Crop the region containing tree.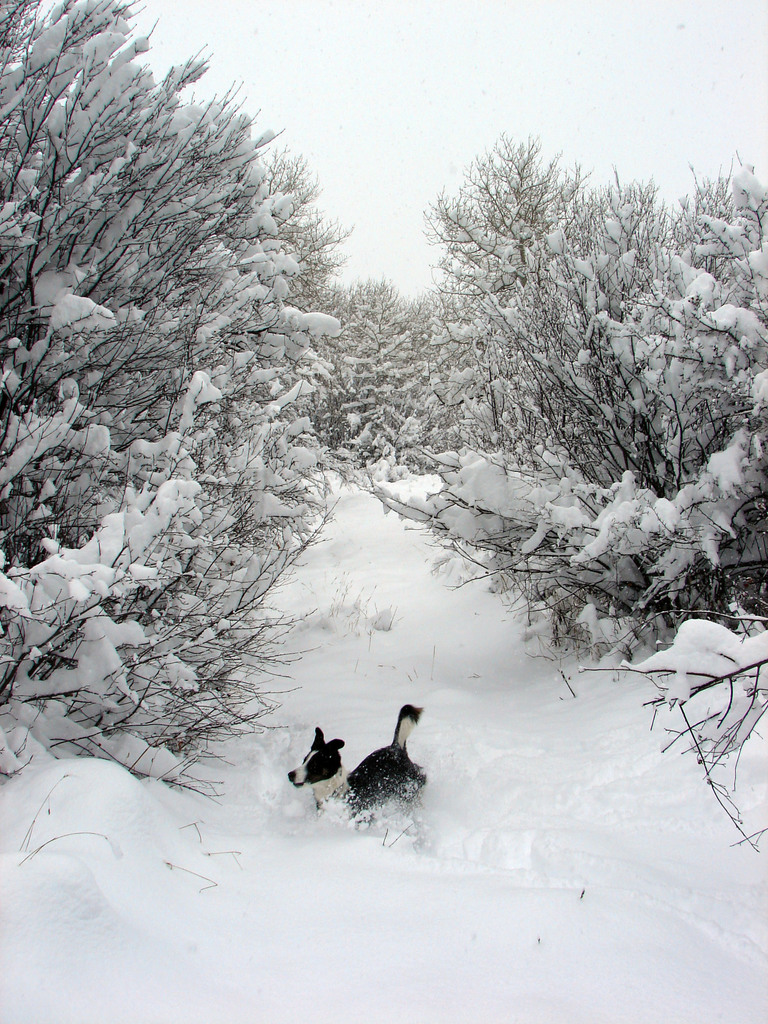
Crop region: <box>322,120,767,655</box>.
